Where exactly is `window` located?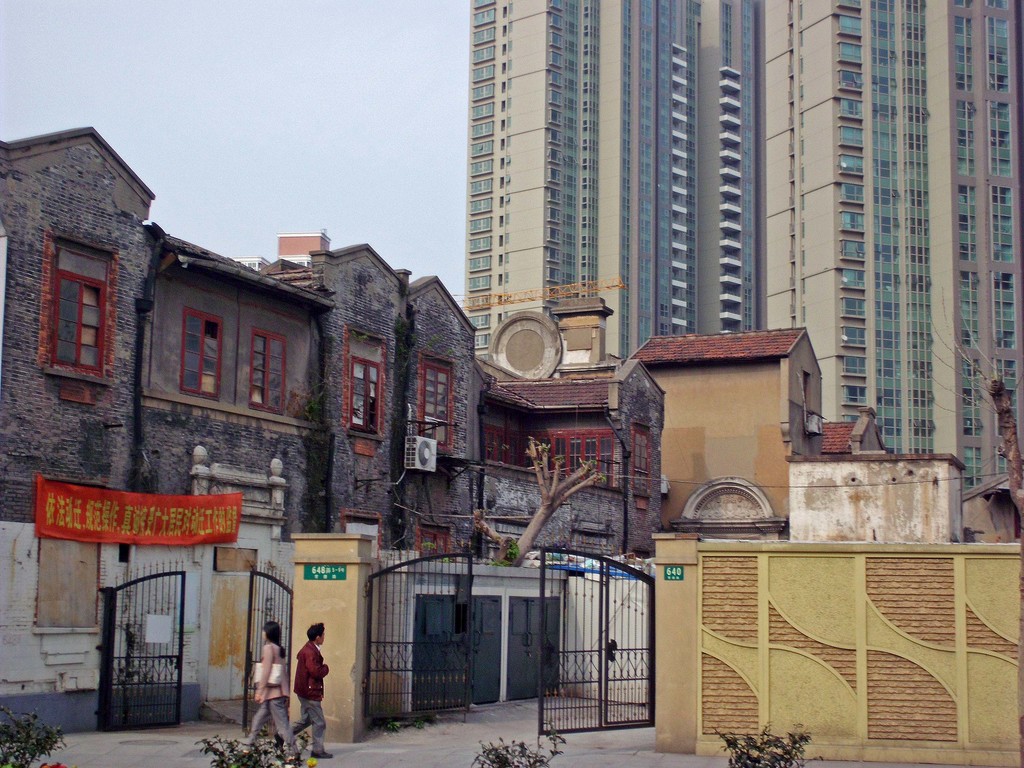
Its bounding box is l=993, t=273, r=1017, b=349.
